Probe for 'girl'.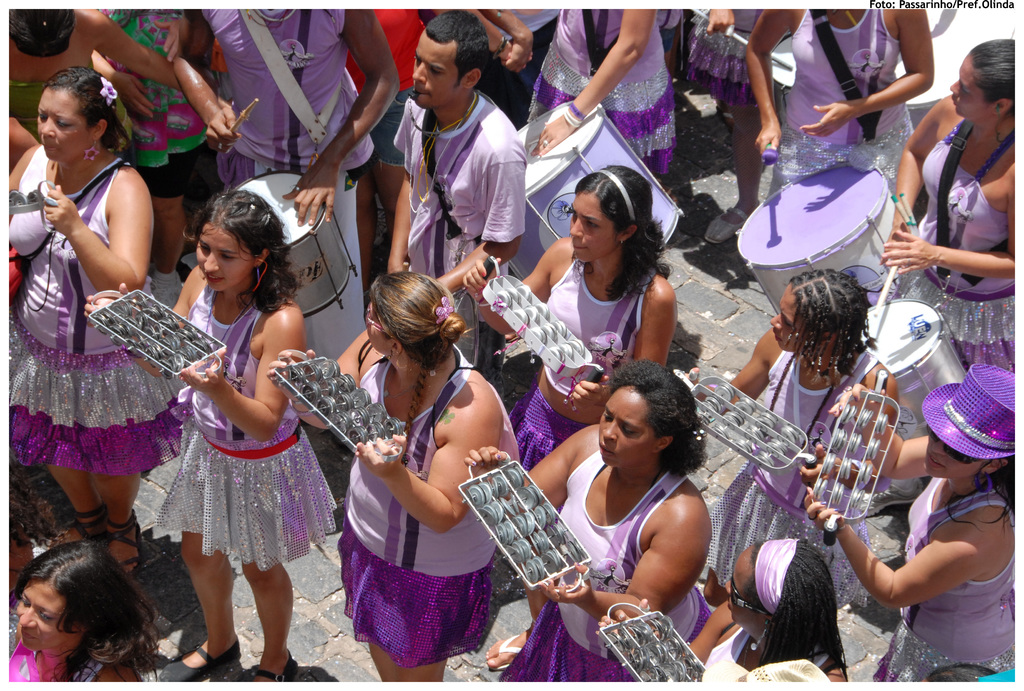
Probe result: <region>0, 534, 153, 690</region>.
